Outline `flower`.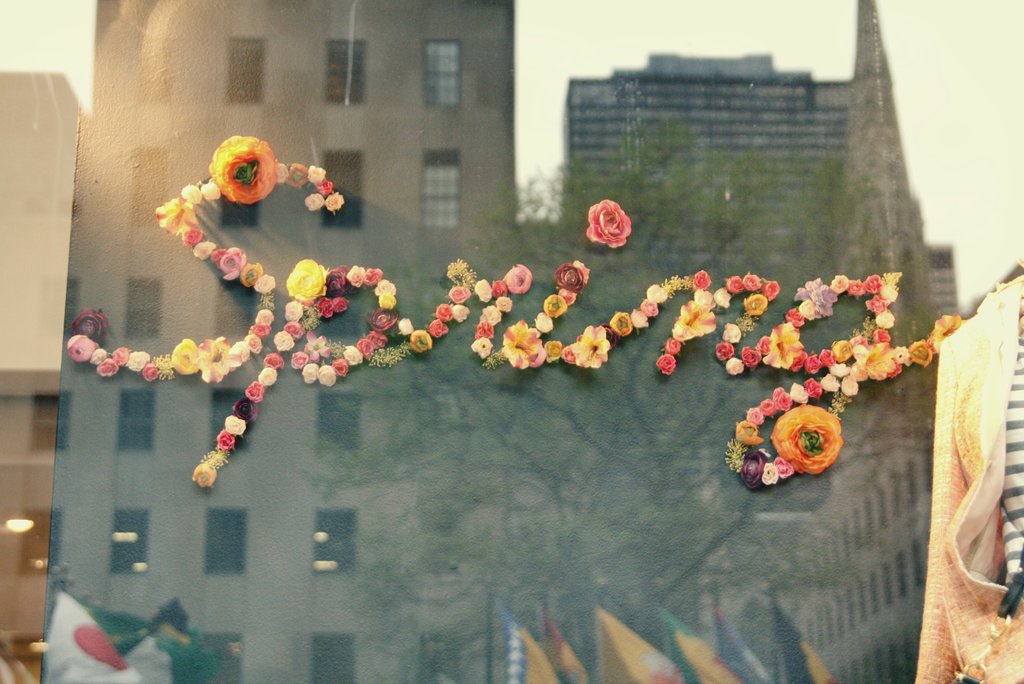
Outline: (left=760, top=462, right=778, bottom=487).
